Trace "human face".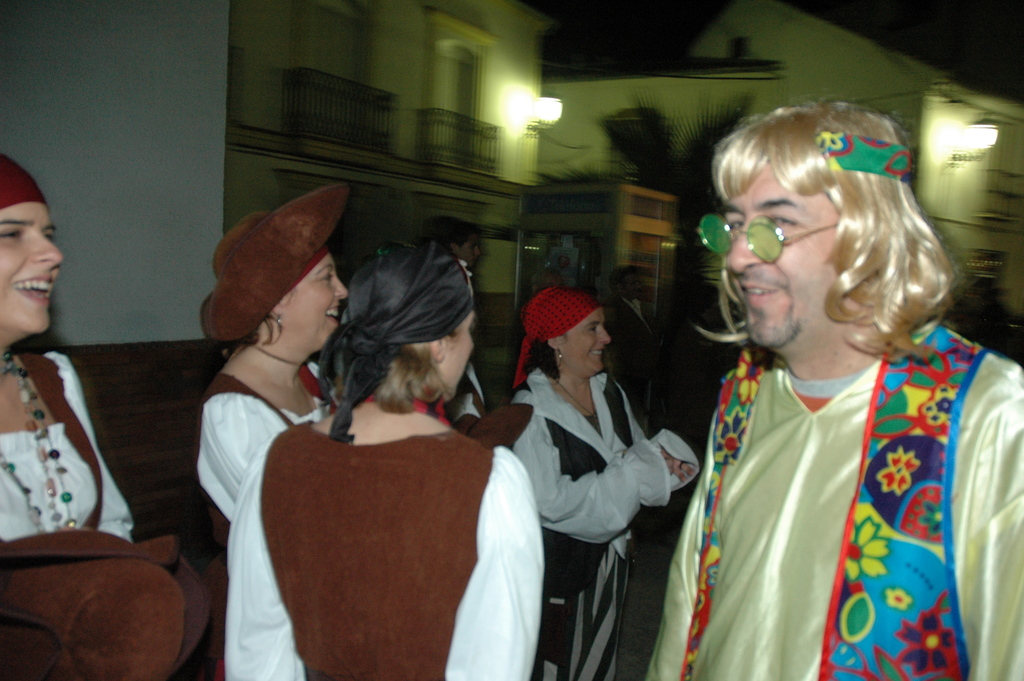
Traced to (282,258,345,343).
